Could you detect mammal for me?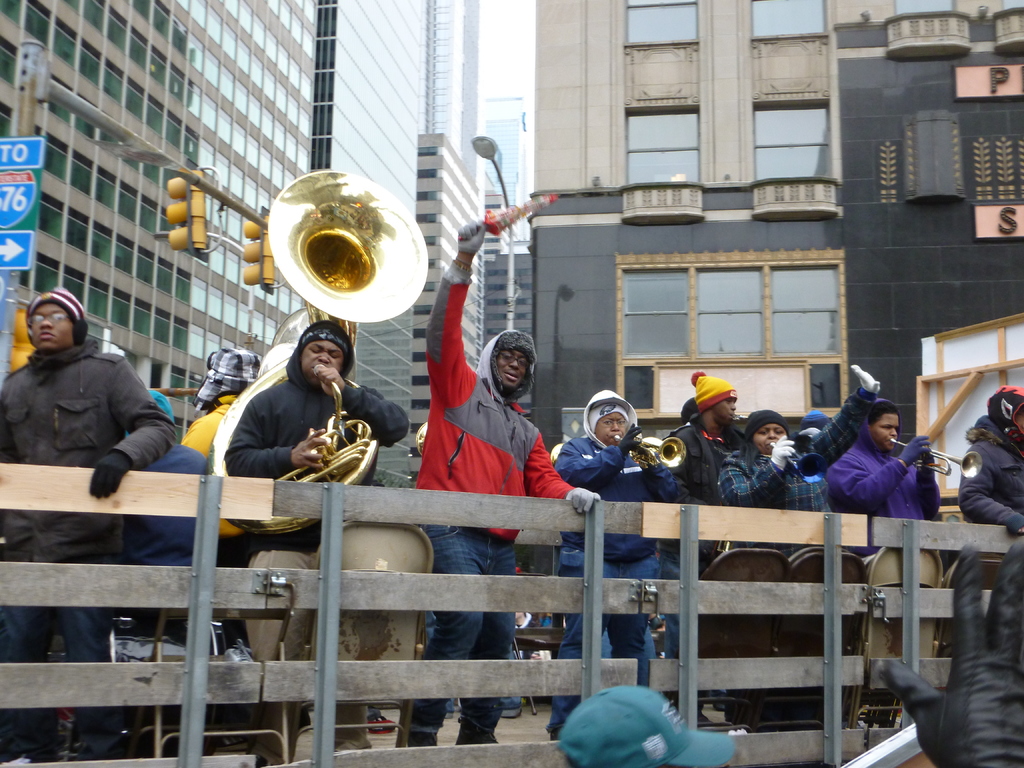
Detection result: x1=826 y1=395 x2=943 y2=730.
